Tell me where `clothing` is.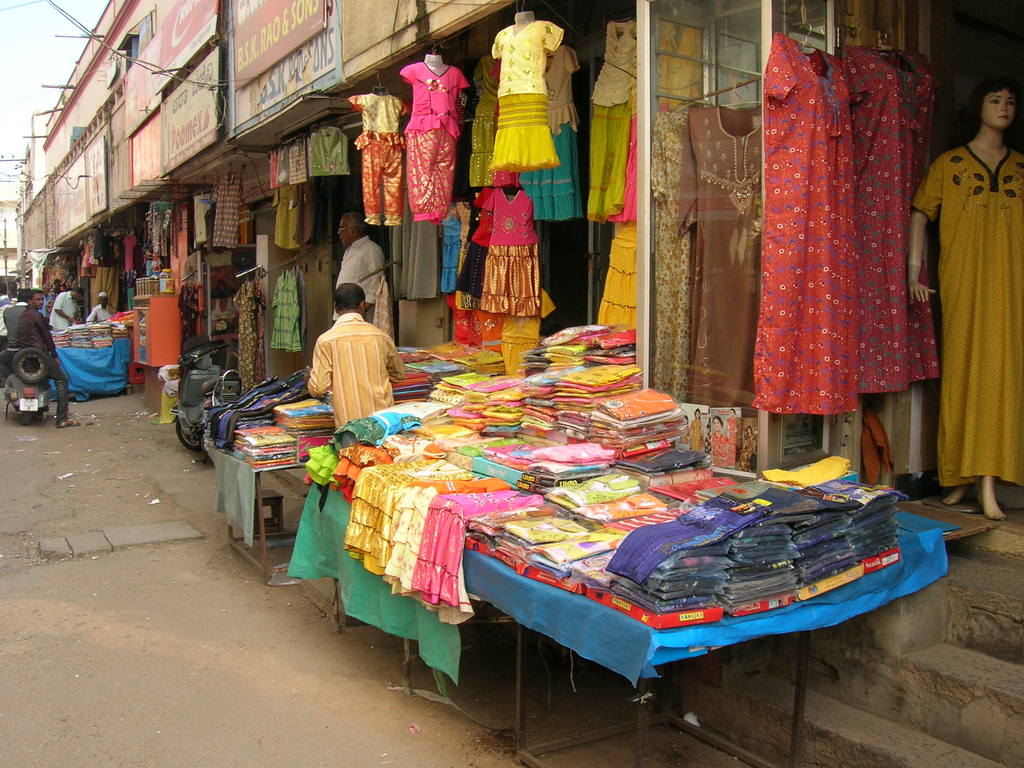
`clothing` is at box=[840, 46, 942, 388].
